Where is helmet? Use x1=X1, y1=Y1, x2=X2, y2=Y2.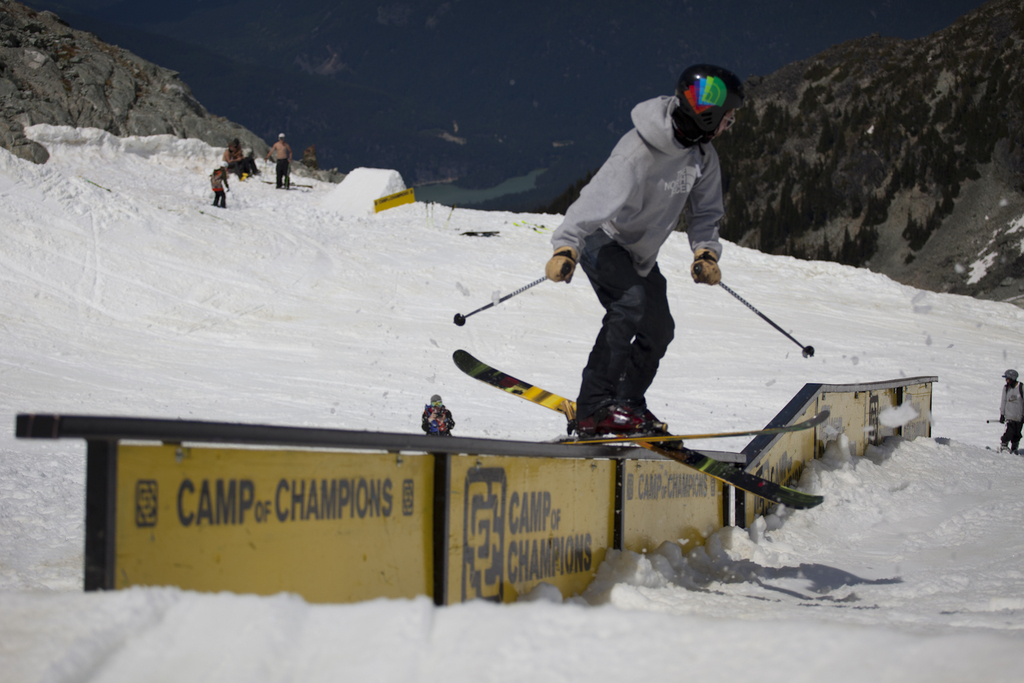
x1=659, y1=69, x2=739, y2=155.
